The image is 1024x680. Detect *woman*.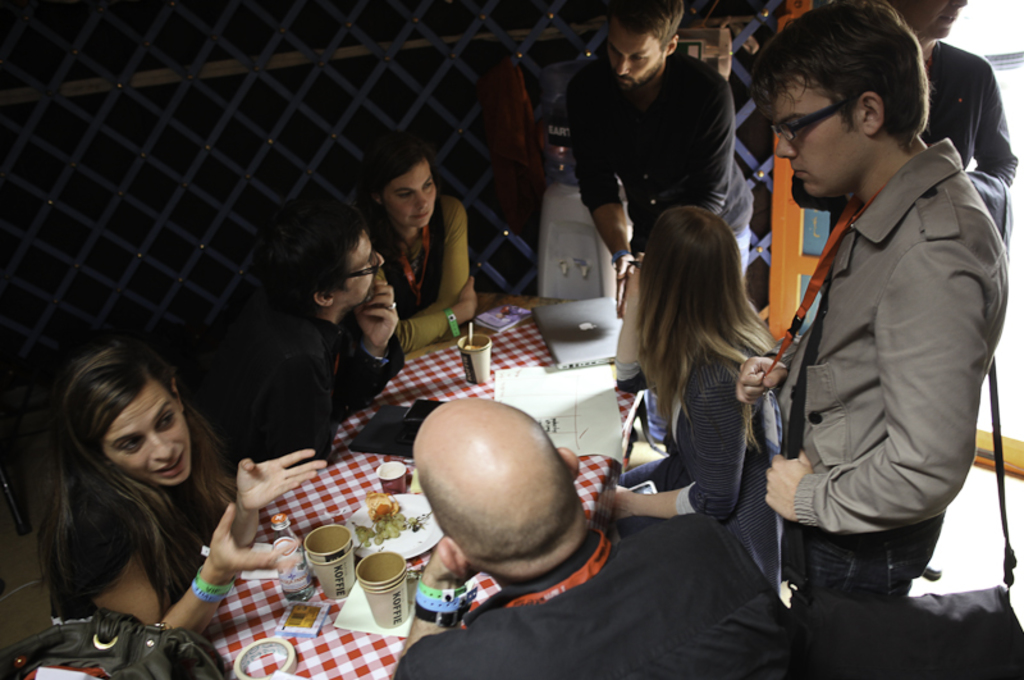
Detection: left=33, top=339, right=330, bottom=640.
